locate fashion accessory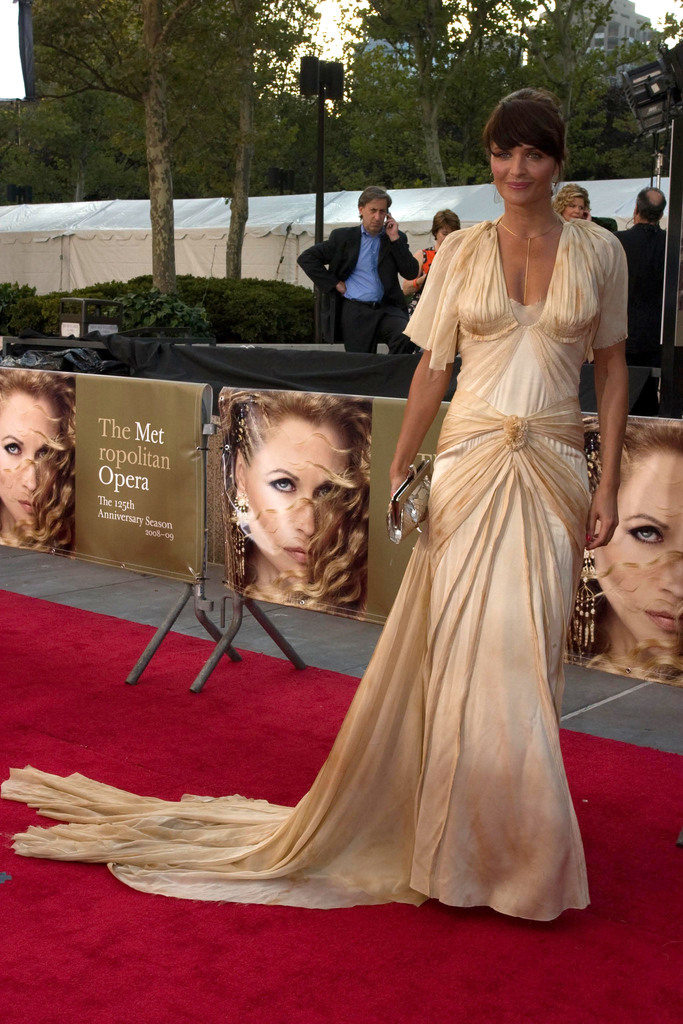
Rect(390, 454, 439, 540)
